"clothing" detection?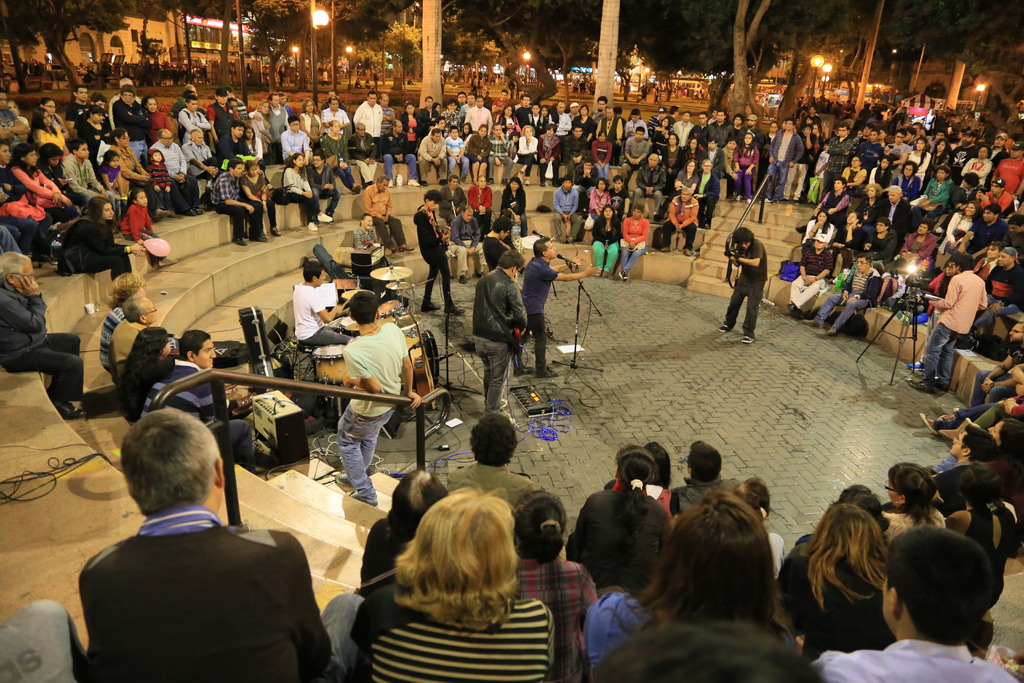
[461, 105, 497, 126]
